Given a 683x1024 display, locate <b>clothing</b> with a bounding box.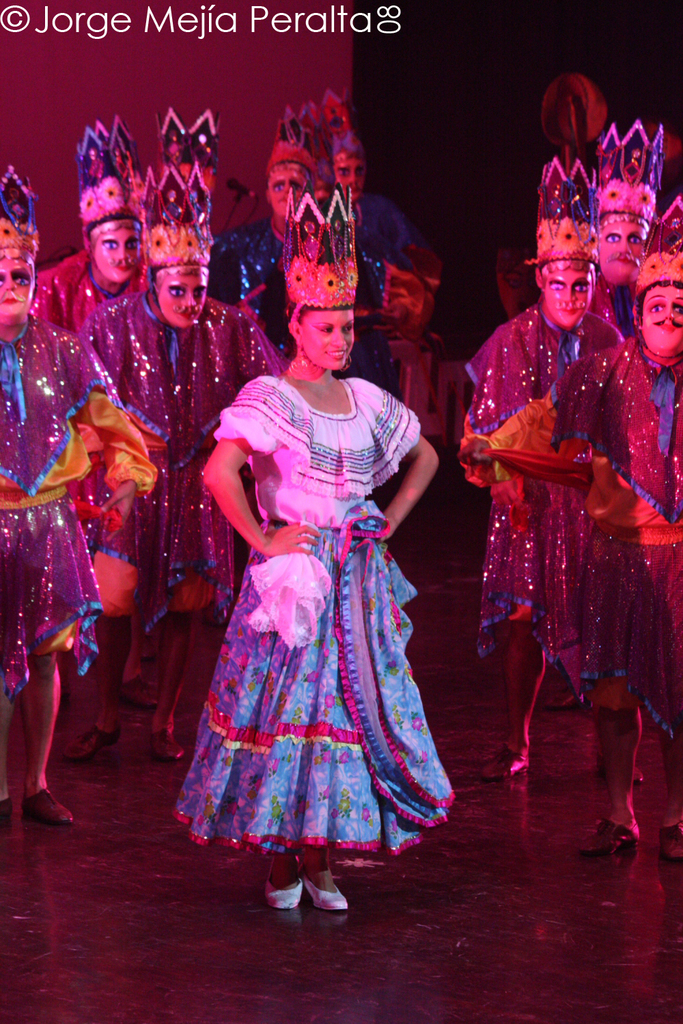
Located: [456, 299, 619, 695].
